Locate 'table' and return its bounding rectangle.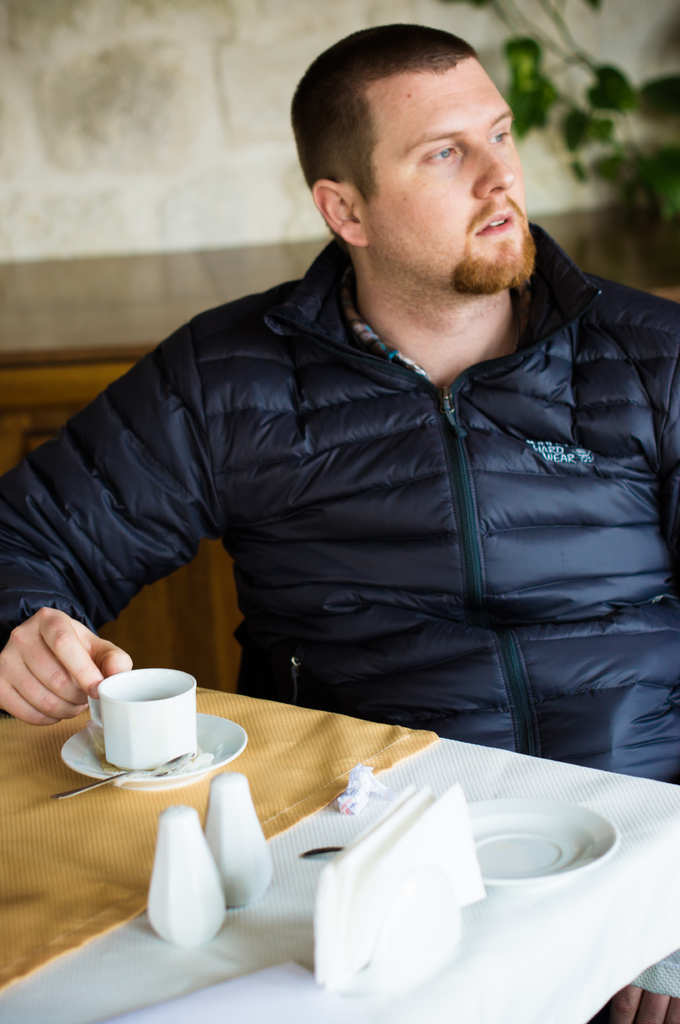
[0, 685, 679, 1021].
